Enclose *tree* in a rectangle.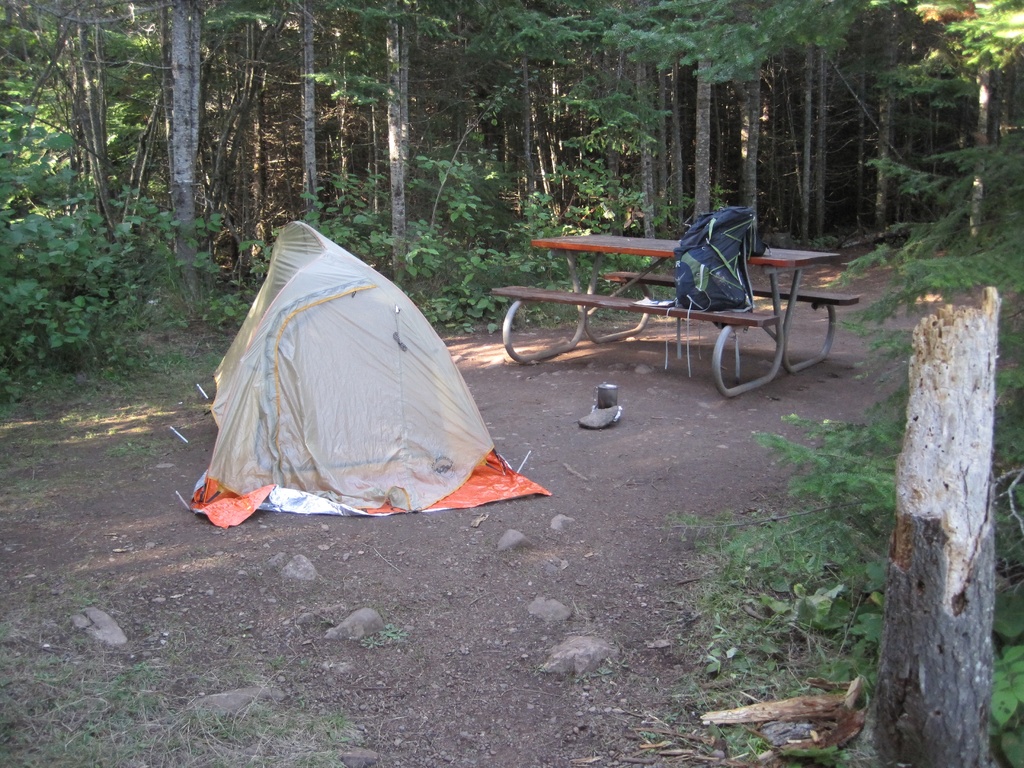
{"x1": 909, "y1": 0, "x2": 1023, "y2": 241}.
